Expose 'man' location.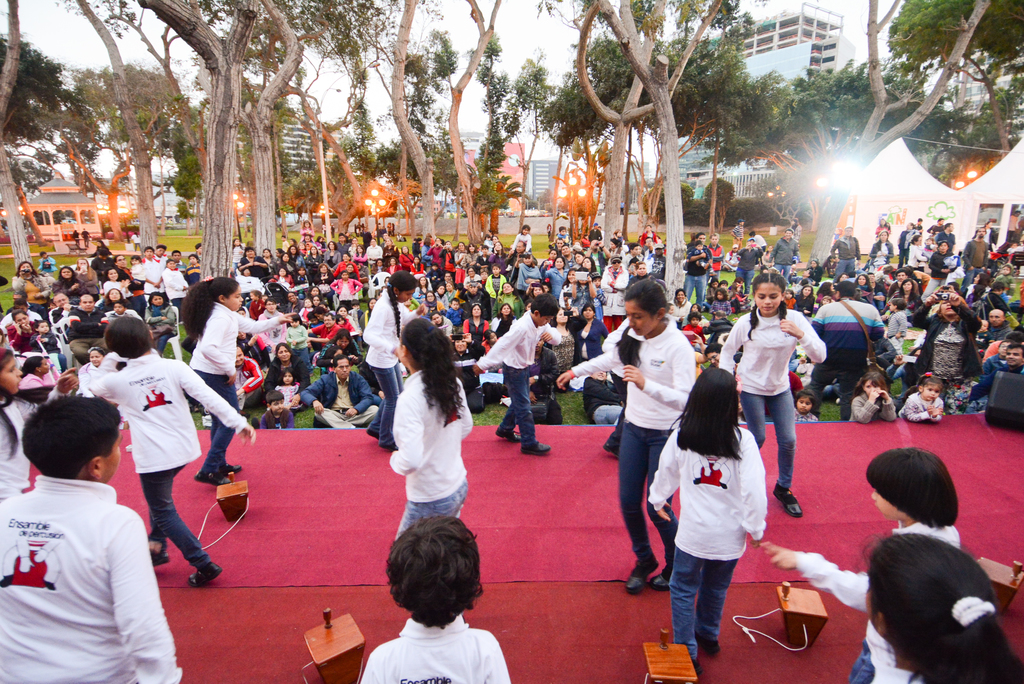
Exposed at <box>963,226,988,287</box>.
